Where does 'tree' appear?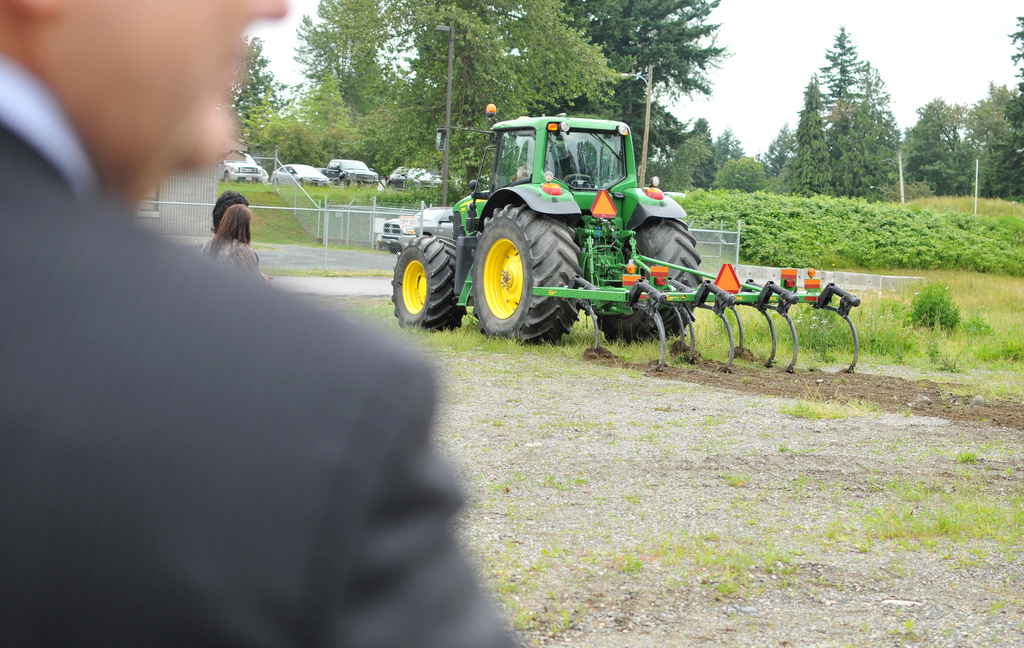
Appears at [216, 33, 288, 144].
